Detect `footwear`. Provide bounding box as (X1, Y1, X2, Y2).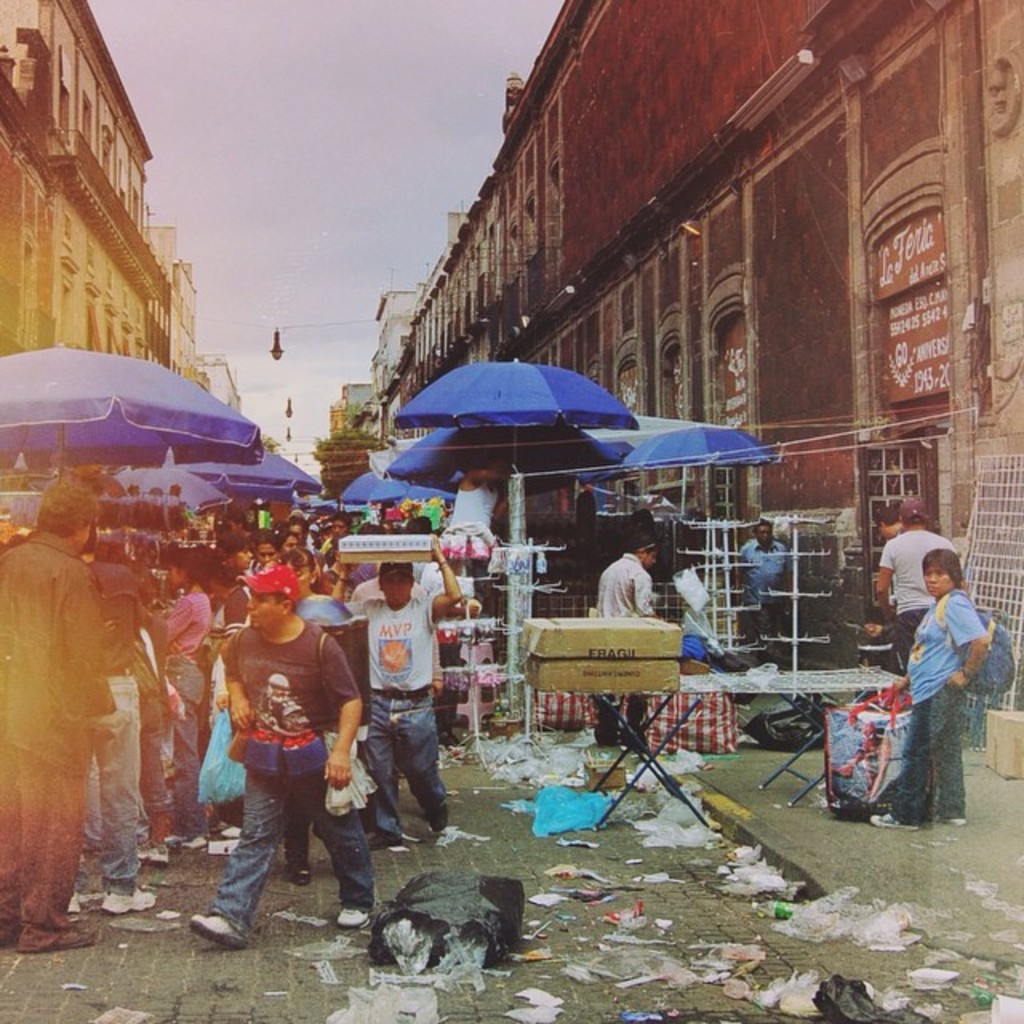
(430, 806, 445, 830).
